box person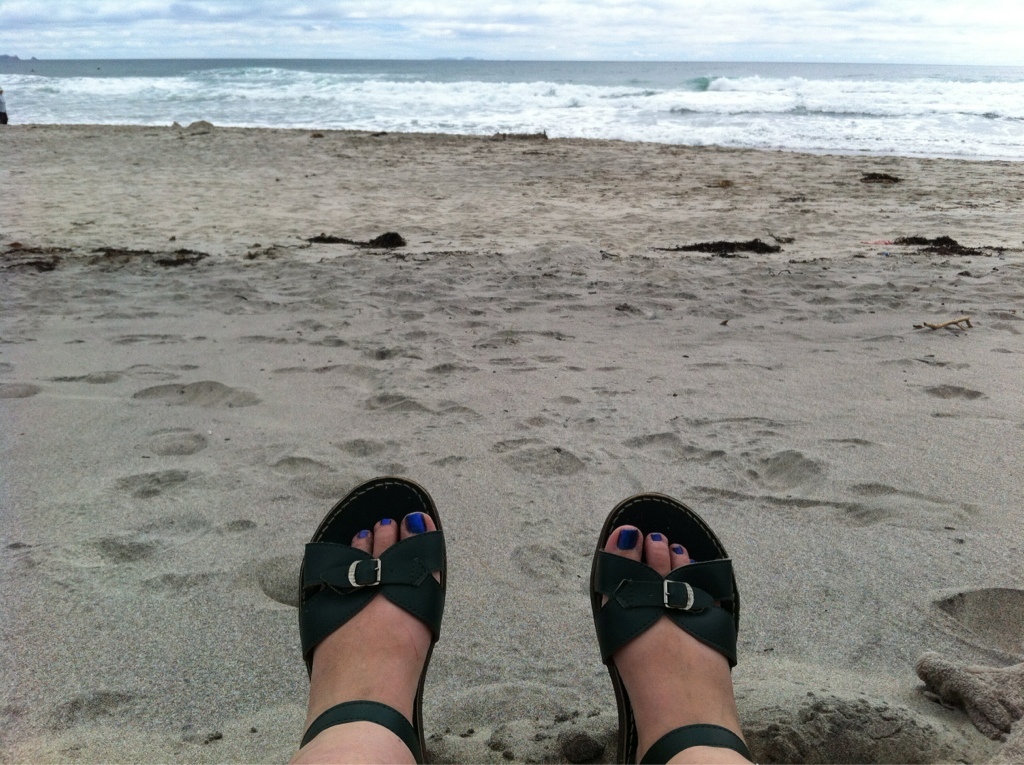
bbox=(0, 85, 10, 129)
